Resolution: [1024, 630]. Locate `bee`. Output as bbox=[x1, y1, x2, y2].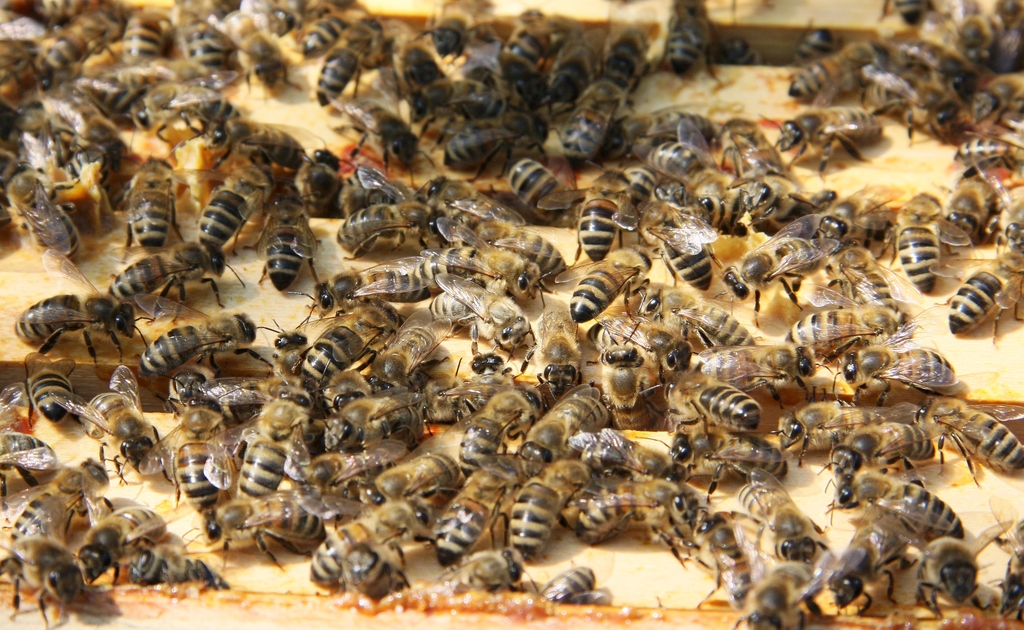
bbox=[929, 255, 1023, 343].
